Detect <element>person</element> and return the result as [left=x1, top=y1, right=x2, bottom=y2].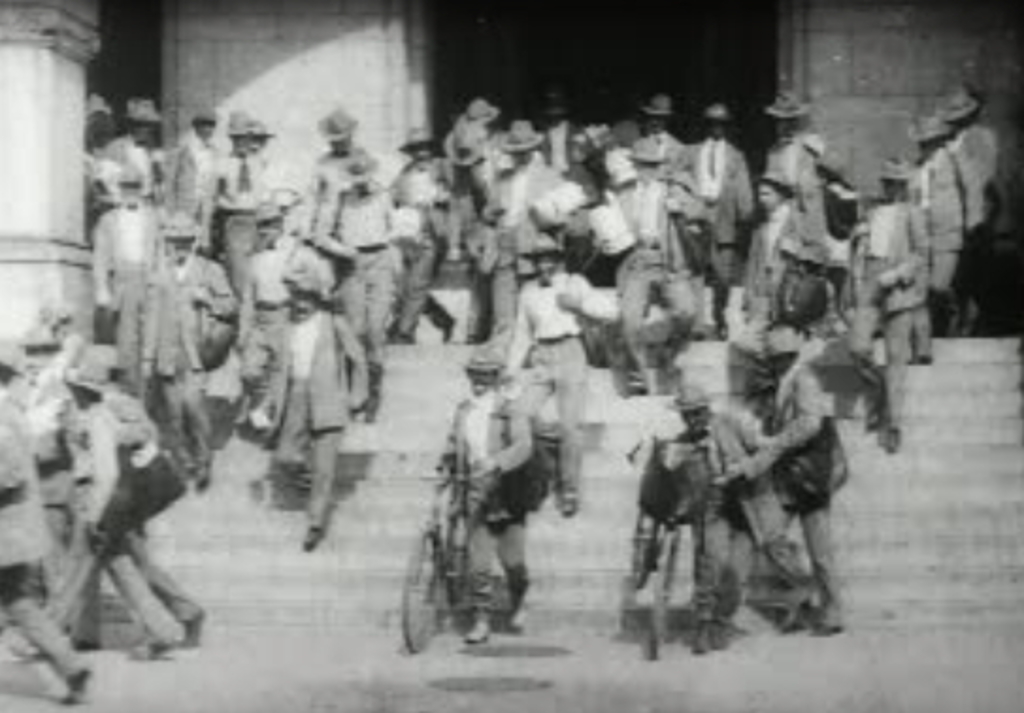
[left=243, top=202, right=294, bottom=434].
